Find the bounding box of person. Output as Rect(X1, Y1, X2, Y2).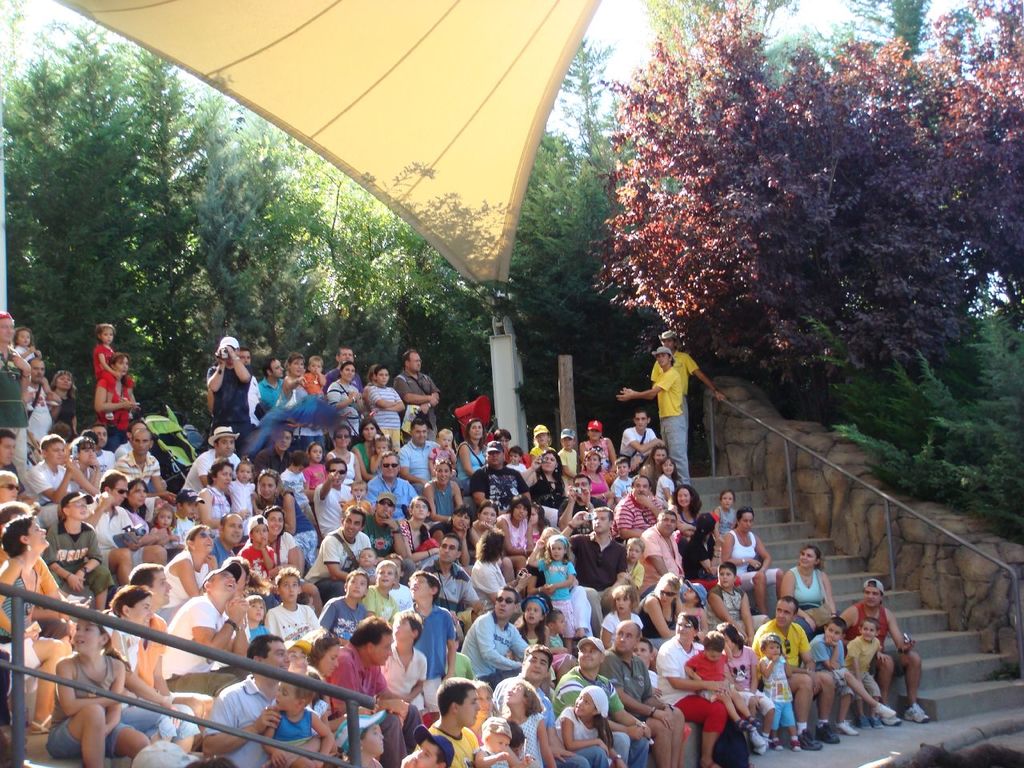
Rect(615, 348, 695, 514).
